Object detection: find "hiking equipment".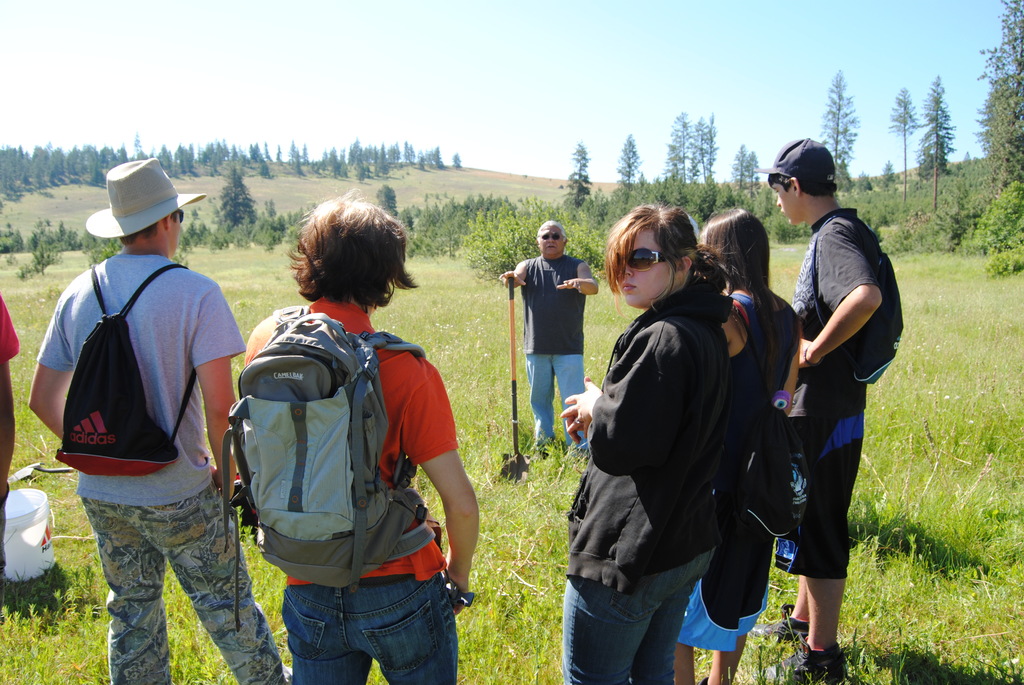
box(56, 262, 206, 478).
